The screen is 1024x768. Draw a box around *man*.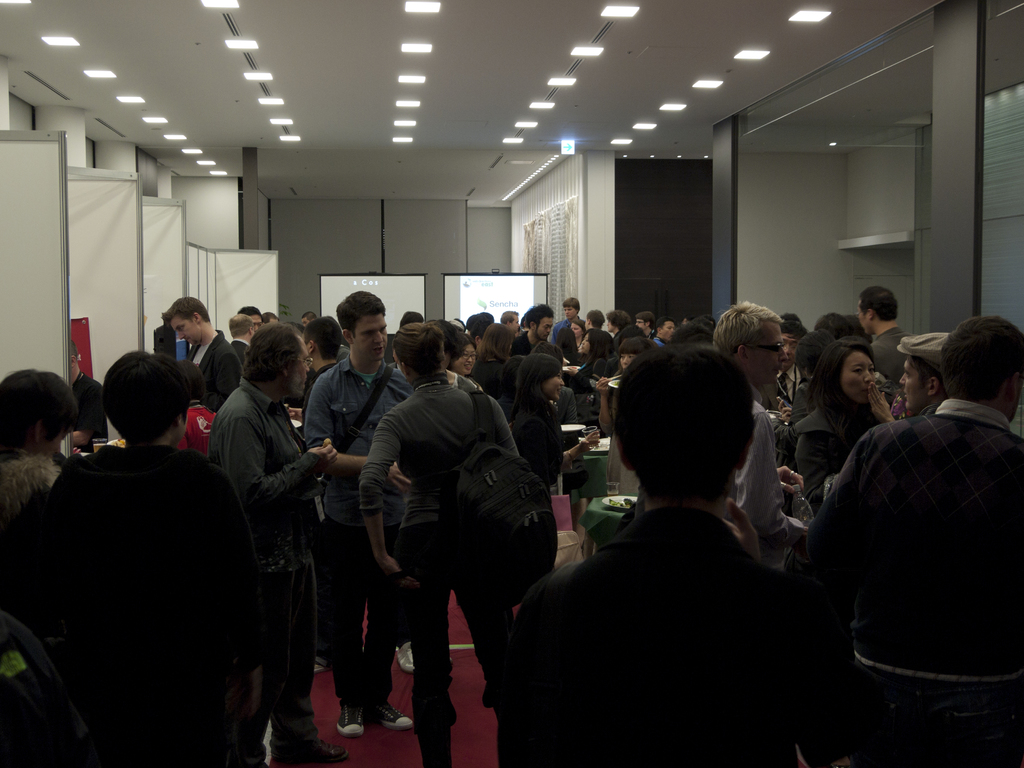
box(520, 301, 556, 353).
